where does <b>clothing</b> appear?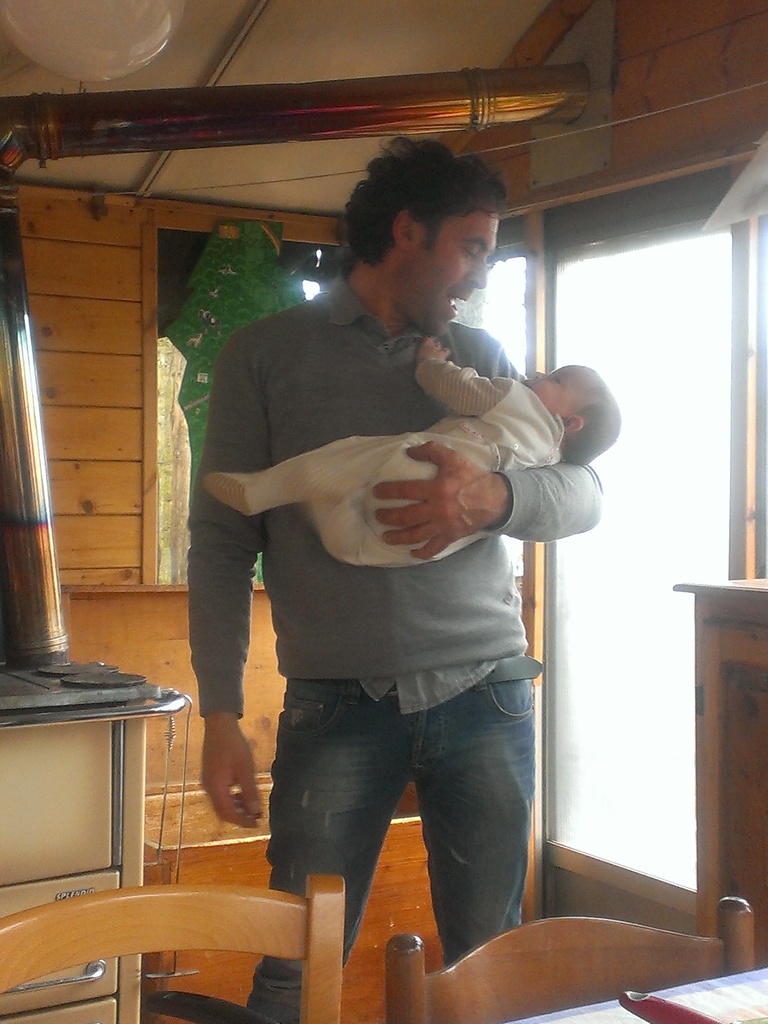
Appears at rect(205, 355, 565, 561).
